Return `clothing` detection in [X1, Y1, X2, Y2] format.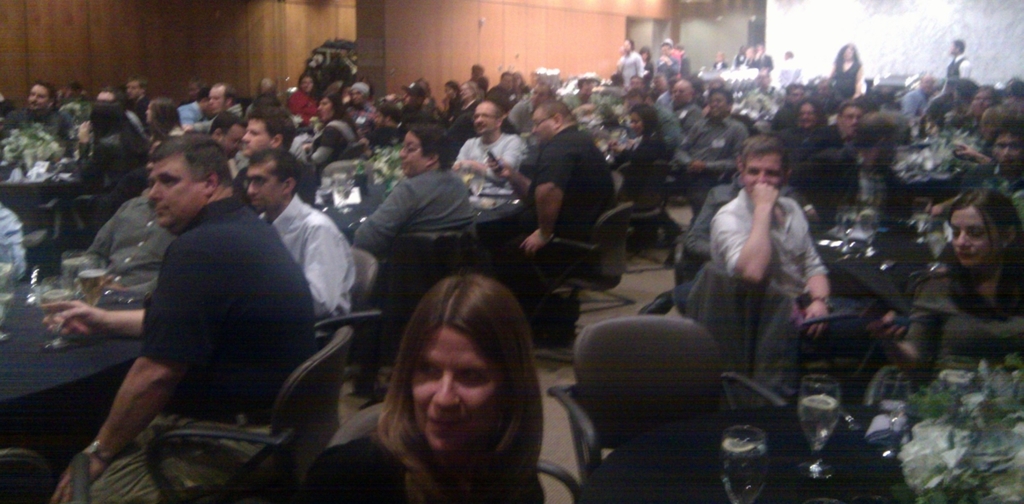
[899, 85, 926, 117].
